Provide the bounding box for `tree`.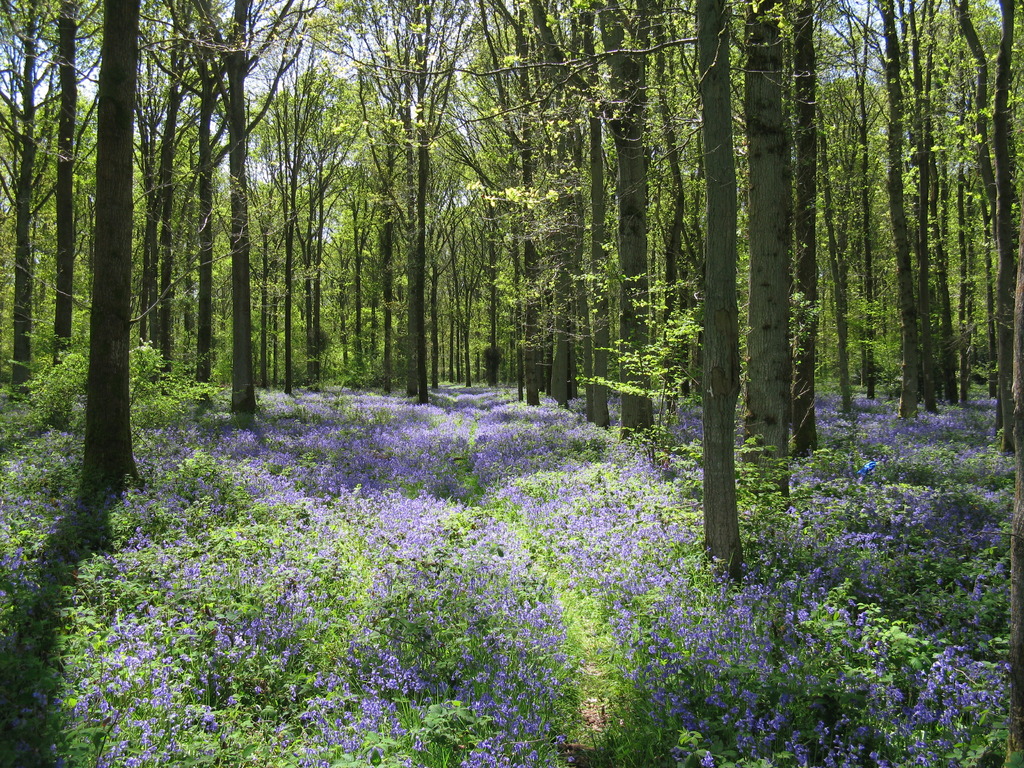
<box>1000,10,1023,461</box>.
